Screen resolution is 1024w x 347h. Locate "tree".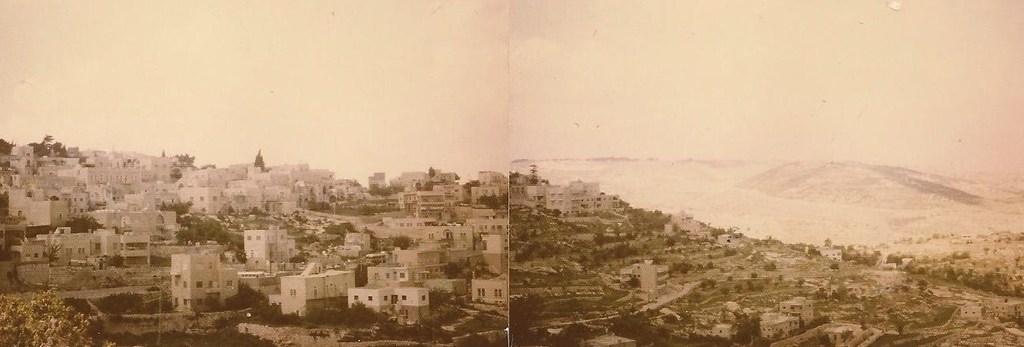
detection(751, 272, 755, 277).
